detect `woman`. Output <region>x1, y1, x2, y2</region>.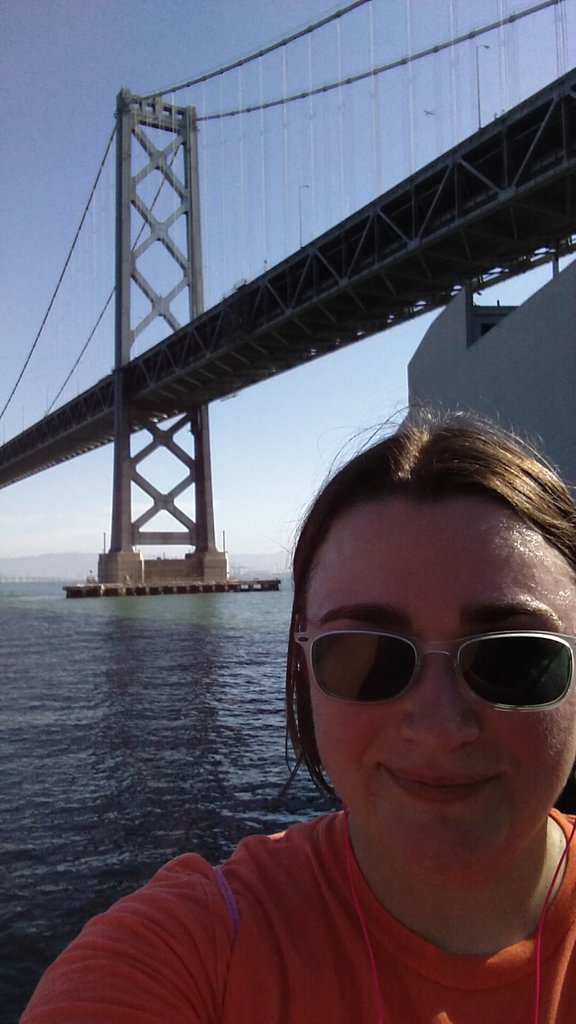
<region>134, 394, 575, 1023</region>.
